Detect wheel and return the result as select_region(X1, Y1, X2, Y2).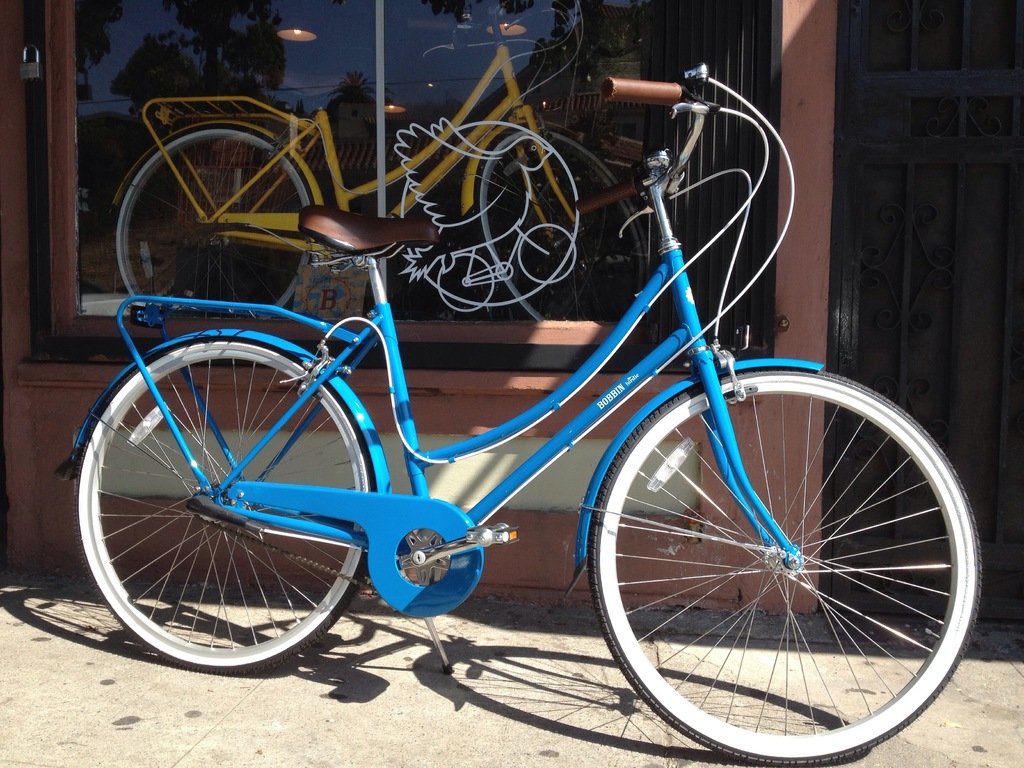
select_region(589, 366, 980, 764).
